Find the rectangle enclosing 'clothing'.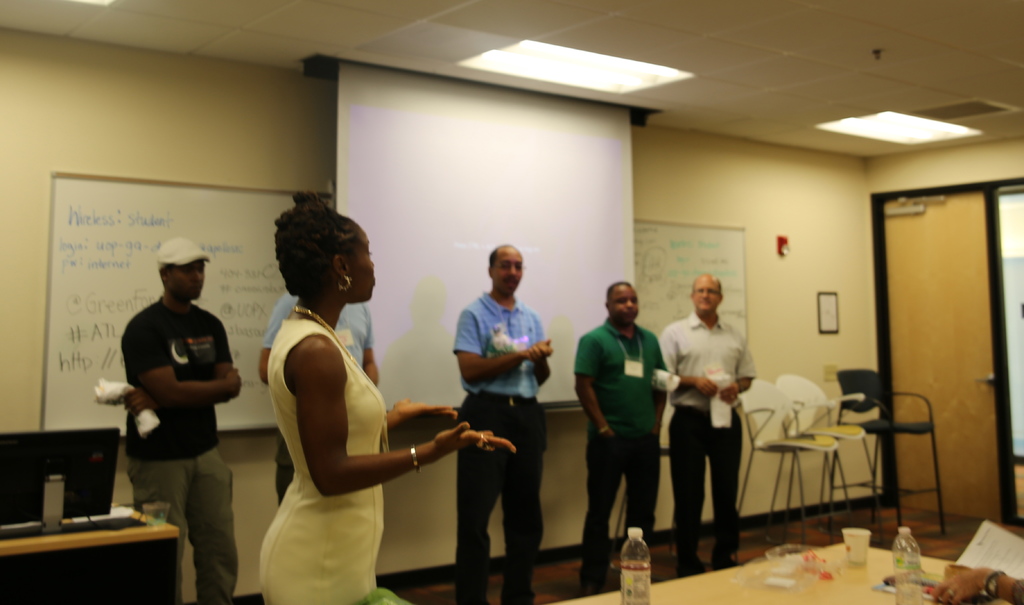
252:289:385:507.
